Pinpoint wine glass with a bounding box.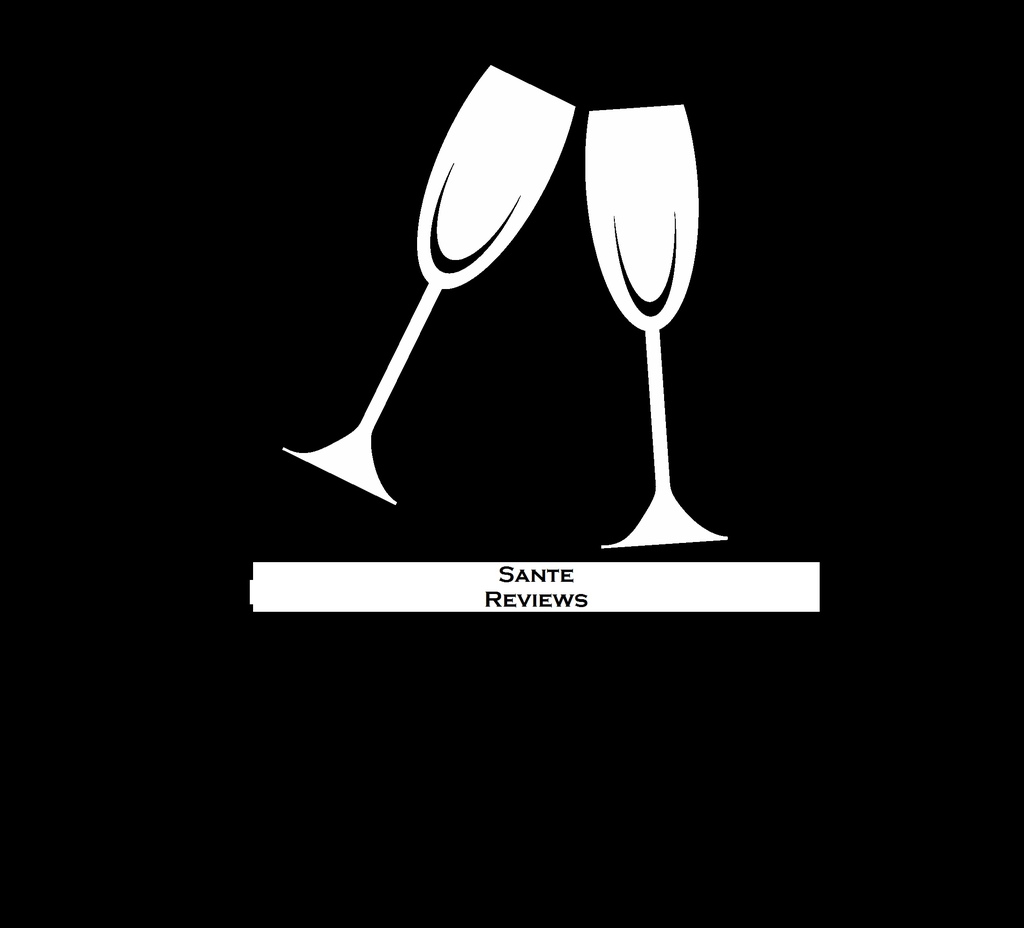
[left=278, top=63, right=577, bottom=504].
